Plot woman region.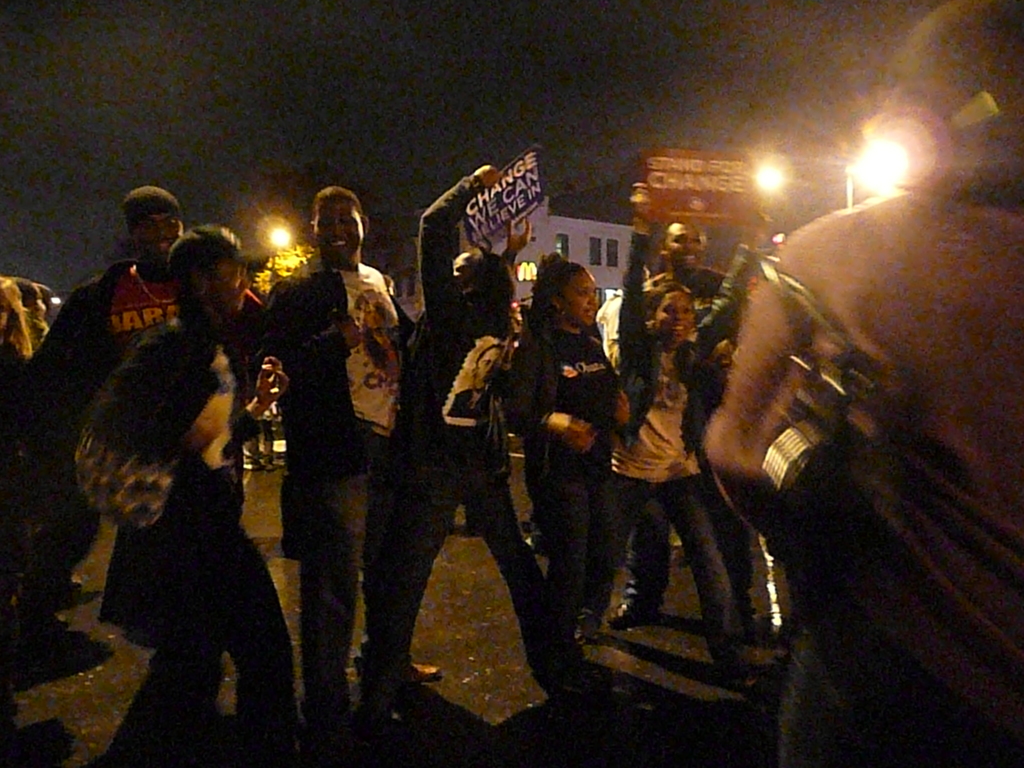
Plotted at [left=355, top=163, right=580, bottom=691].
